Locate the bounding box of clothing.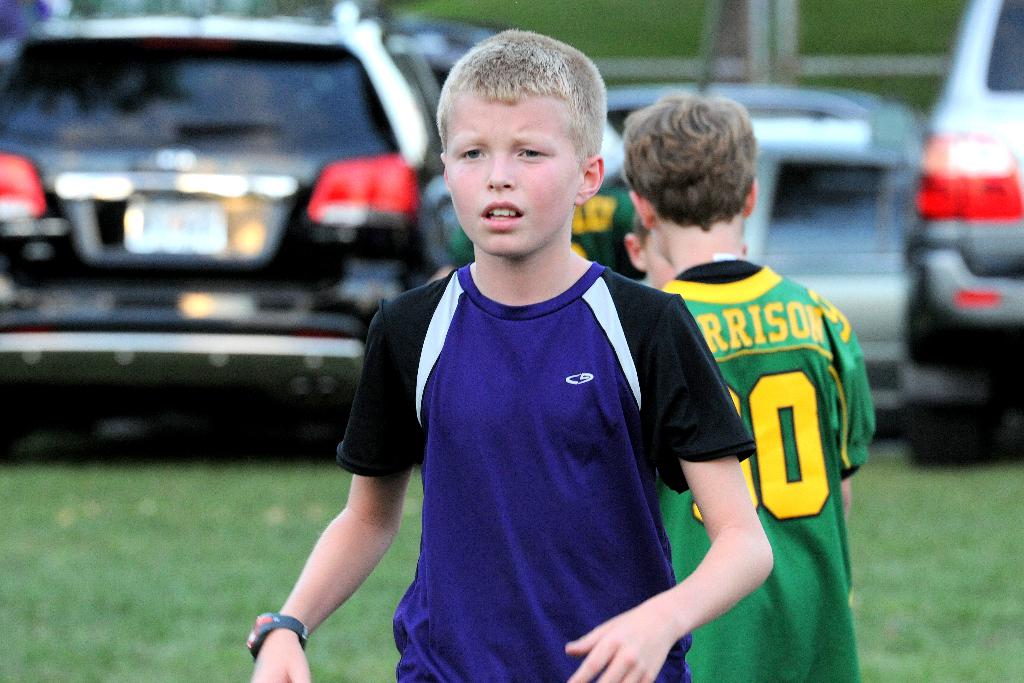
Bounding box: box(659, 254, 880, 682).
